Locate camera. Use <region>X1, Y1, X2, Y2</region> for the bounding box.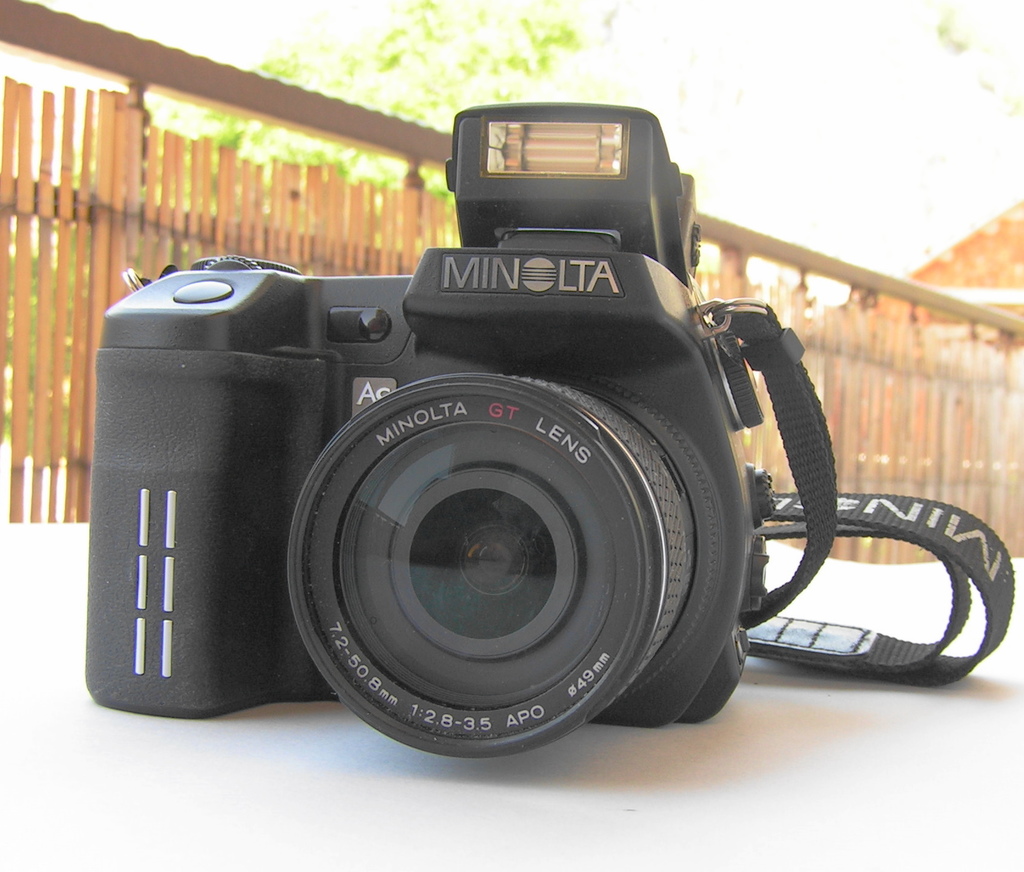
<region>76, 101, 772, 762</region>.
